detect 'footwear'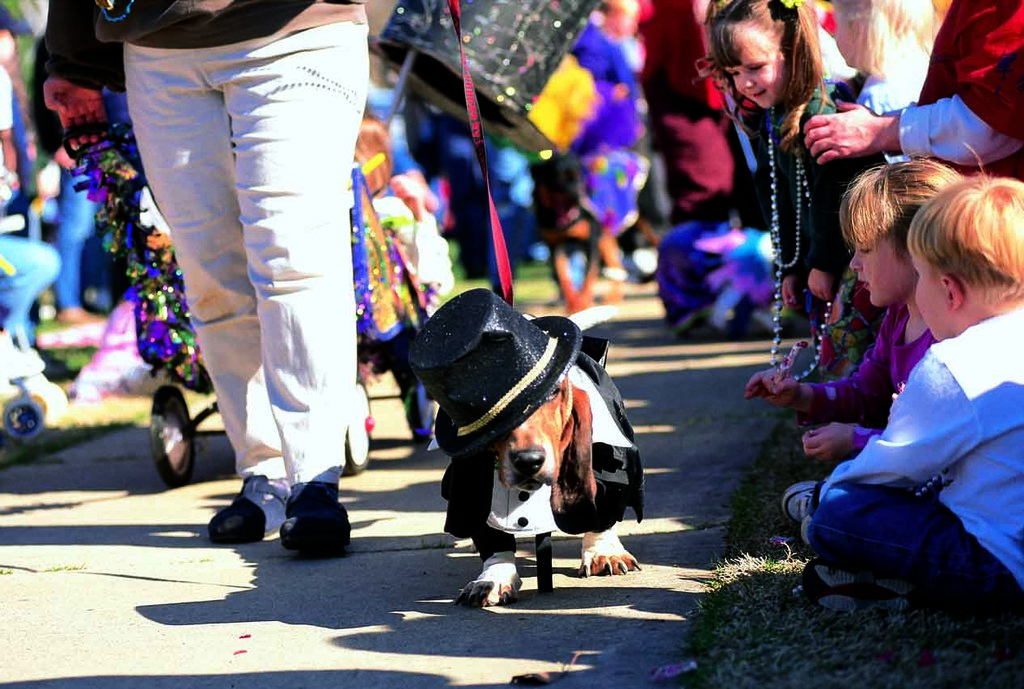
(x1=207, y1=476, x2=290, y2=539)
